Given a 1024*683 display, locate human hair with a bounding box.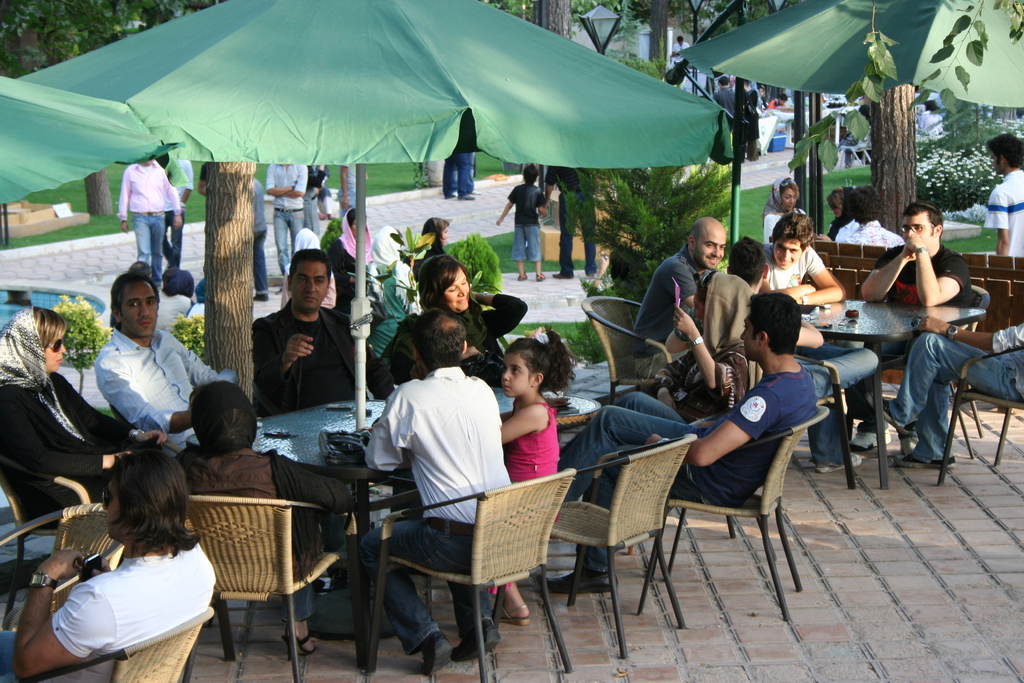
Located: [left=824, top=187, right=844, bottom=210].
